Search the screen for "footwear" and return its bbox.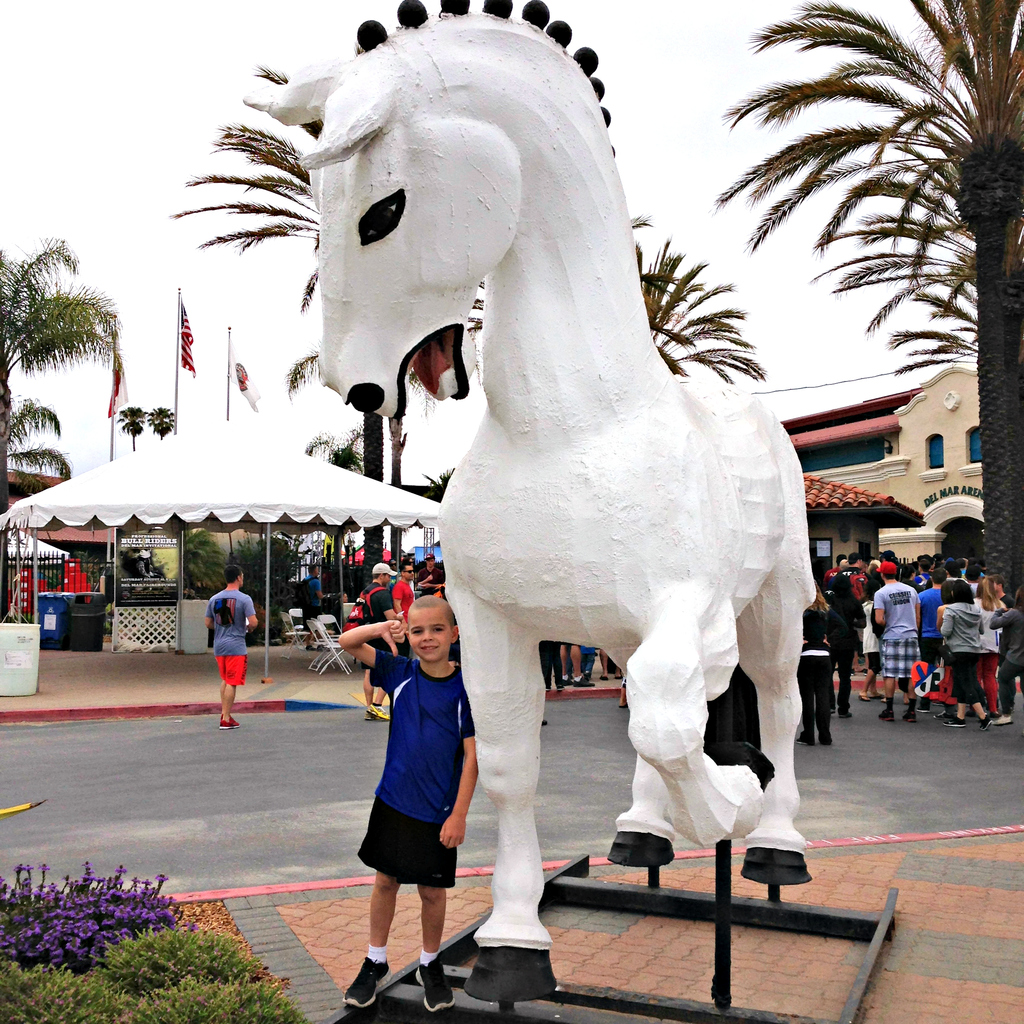
Found: [x1=836, y1=709, x2=849, y2=721].
